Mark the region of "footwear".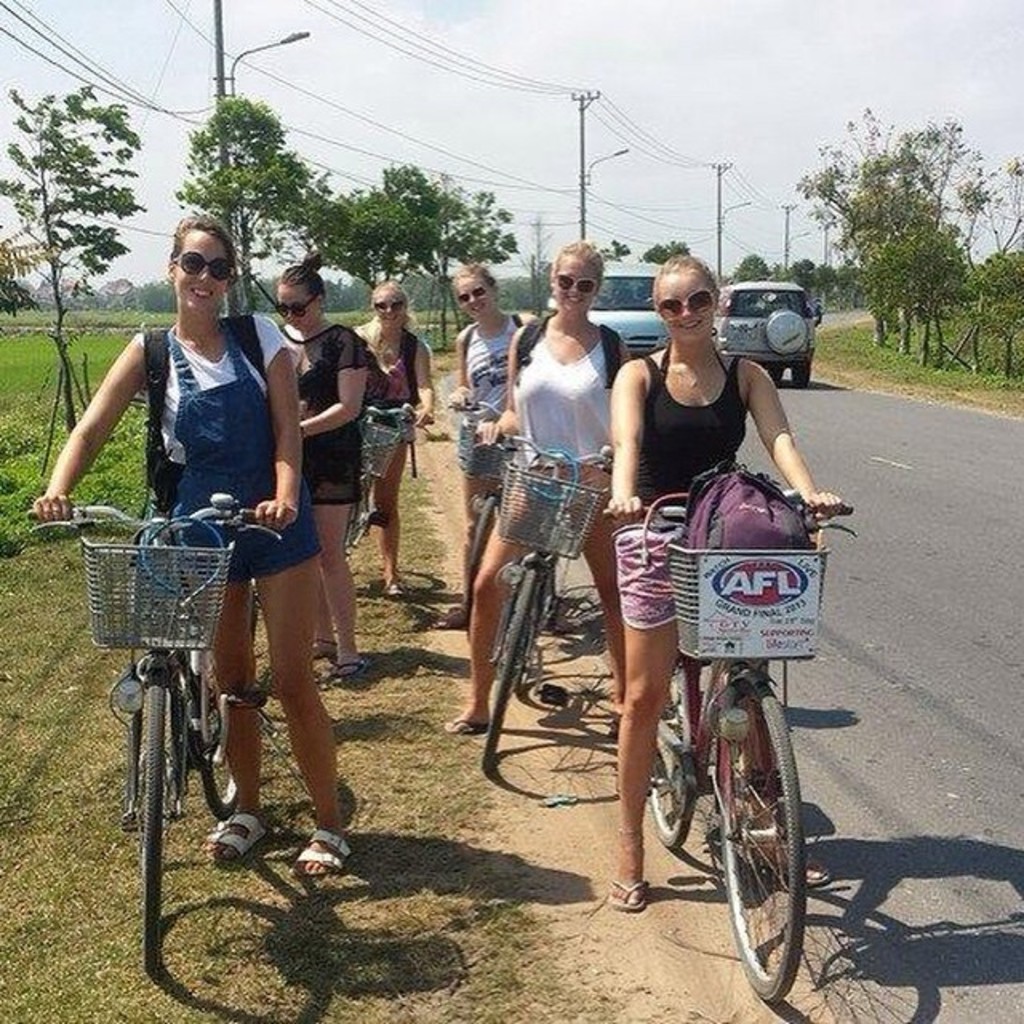
Region: <region>290, 818, 347, 875</region>.
